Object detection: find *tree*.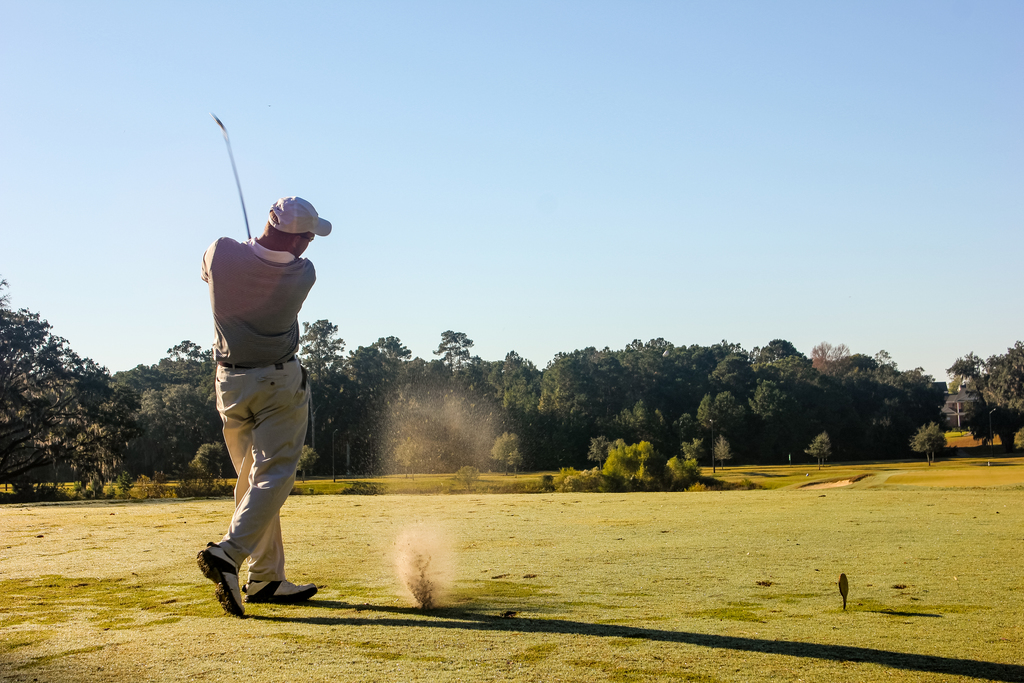
box(200, 443, 214, 490).
